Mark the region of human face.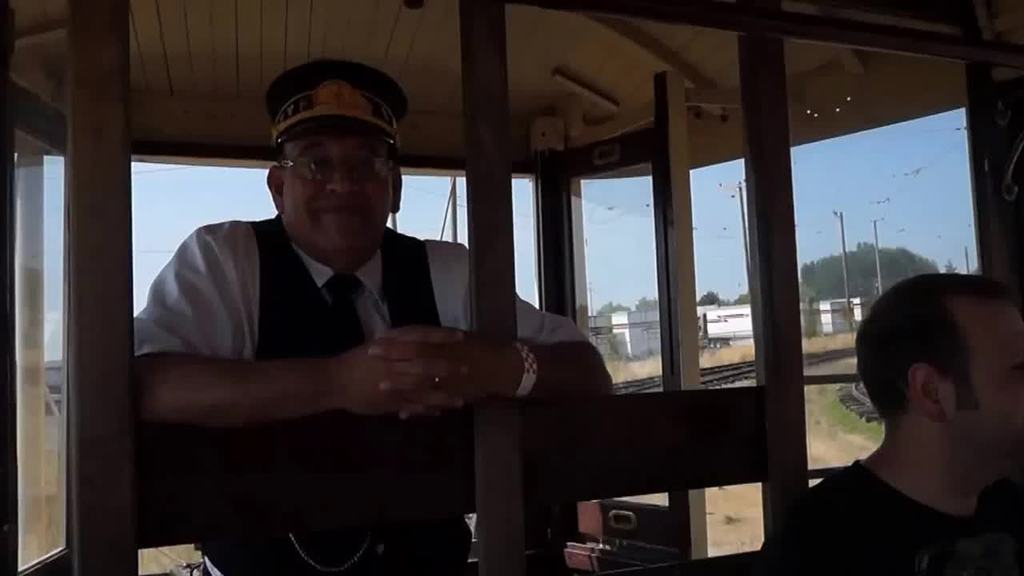
Region: detection(934, 304, 1023, 475).
